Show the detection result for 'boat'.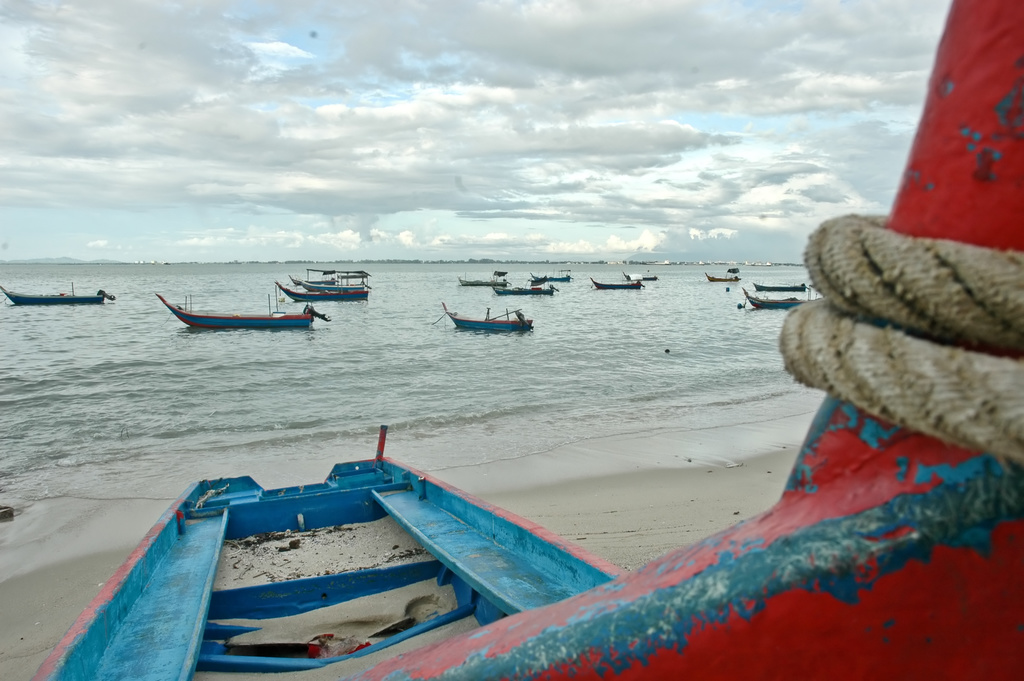
529/267/570/286.
